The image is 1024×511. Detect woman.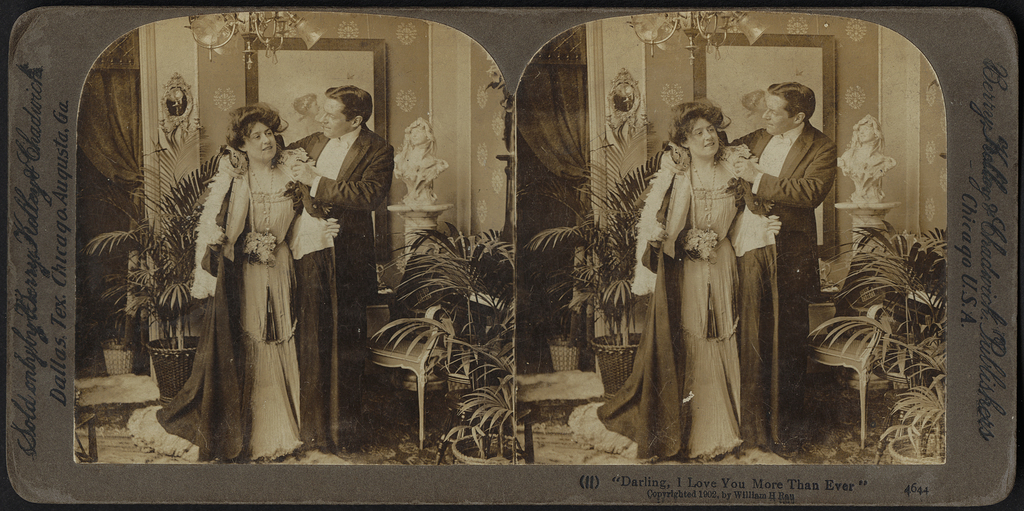
Detection: {"x1": 394, "y1": 116, "x2": 451, "y2": 208}.
